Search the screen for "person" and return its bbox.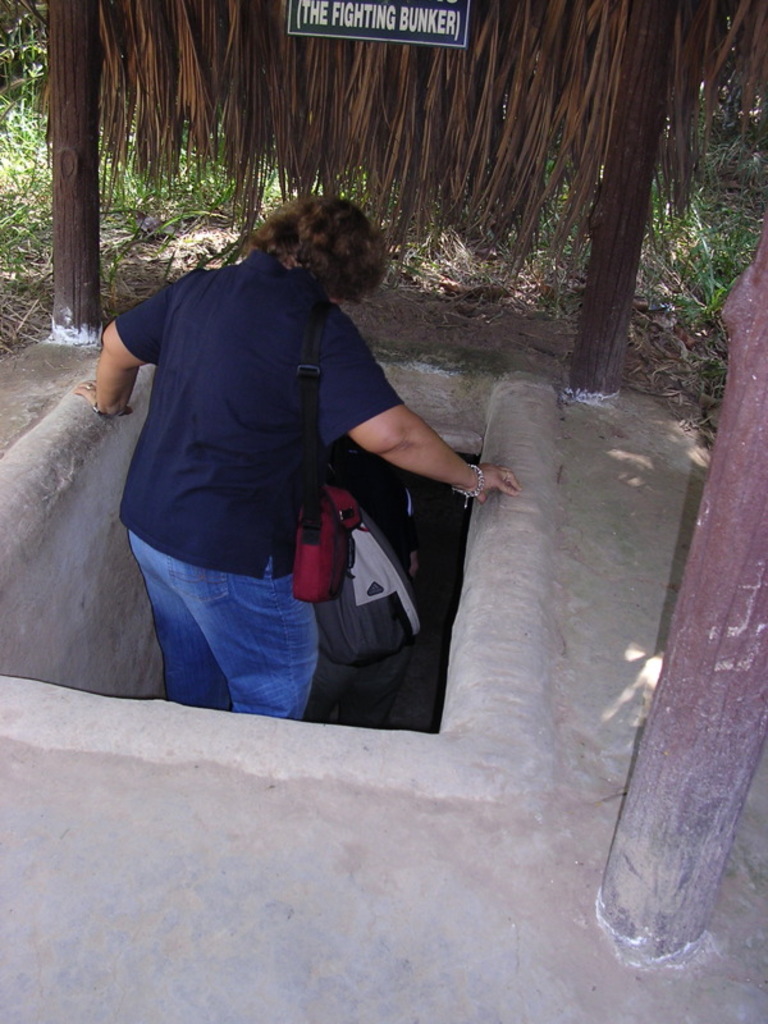
Found: pyautogui.locateOnScreen(305, 442, 430, 739).
